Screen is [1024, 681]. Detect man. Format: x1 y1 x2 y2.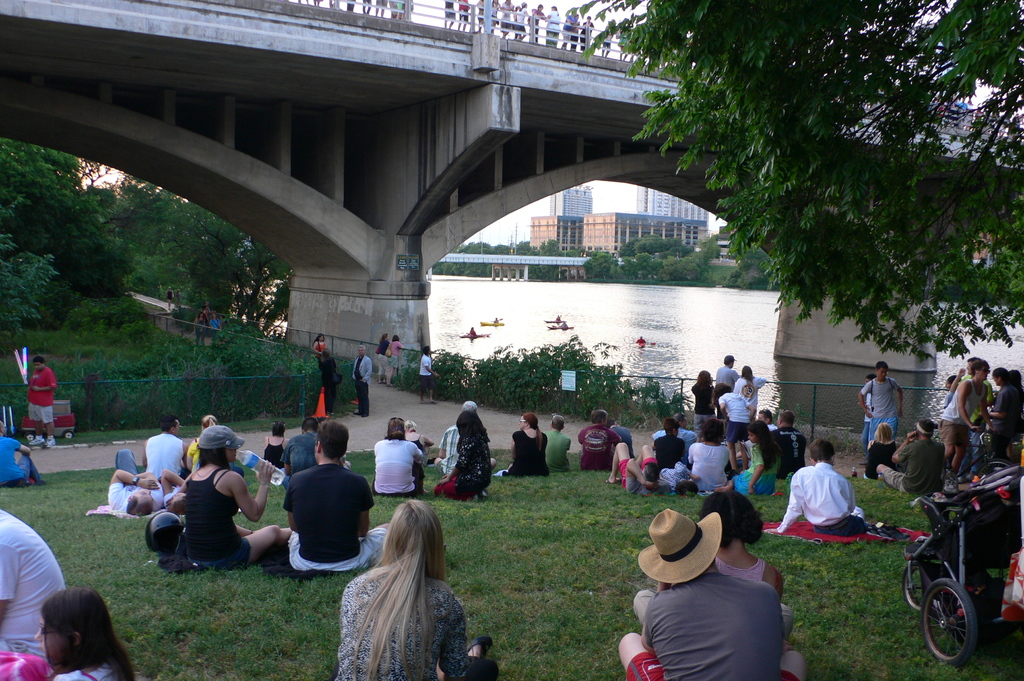
769 408 807 479.
